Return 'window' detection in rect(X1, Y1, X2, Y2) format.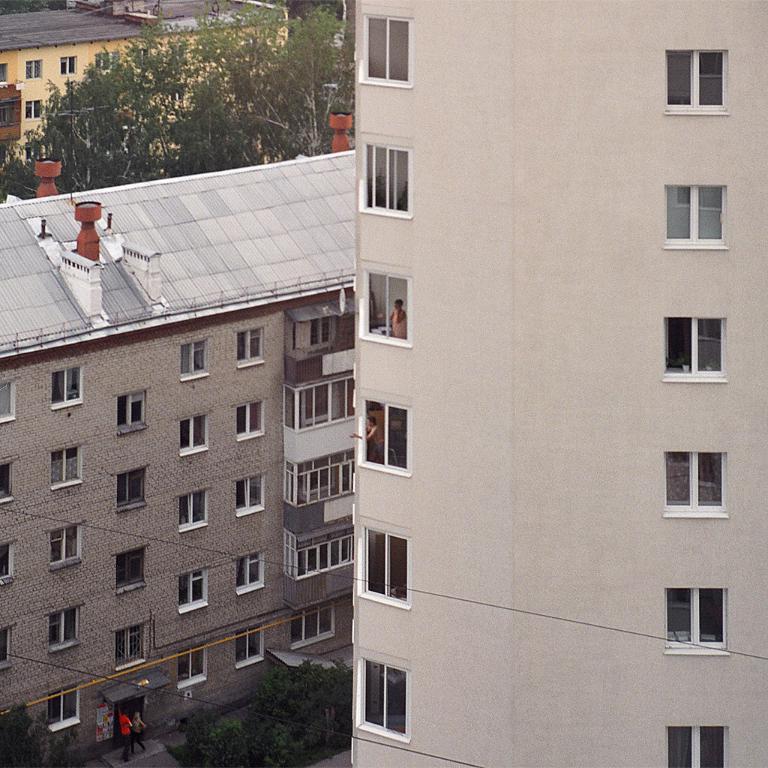
rect(116, 393, 154, 434).
